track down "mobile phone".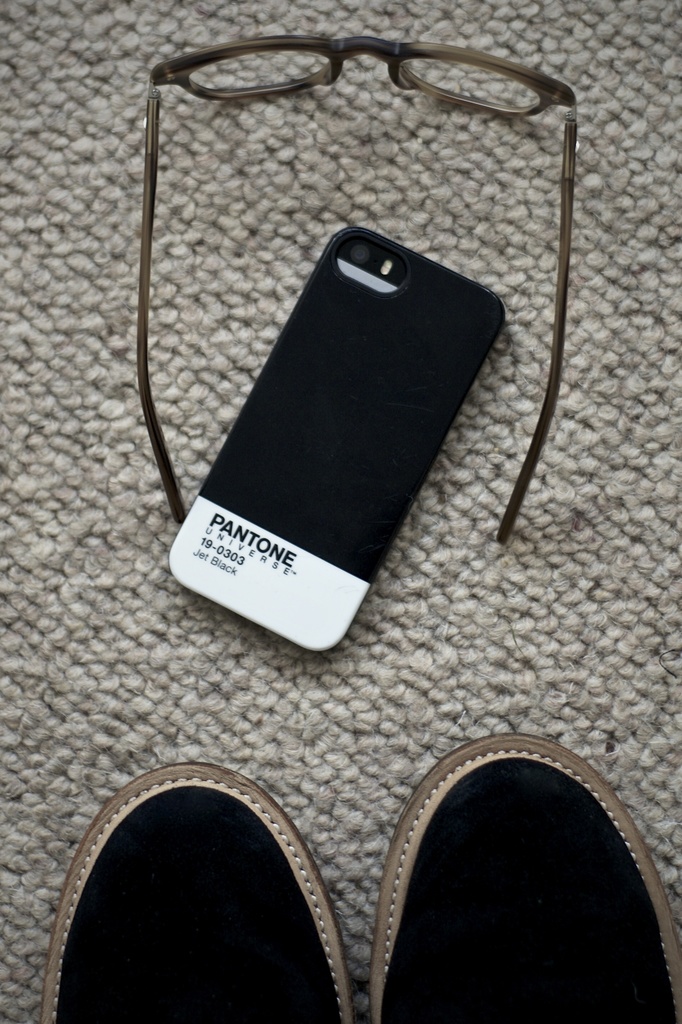
Tracked to x1=170 y1=227 x2=511 y2=659.
